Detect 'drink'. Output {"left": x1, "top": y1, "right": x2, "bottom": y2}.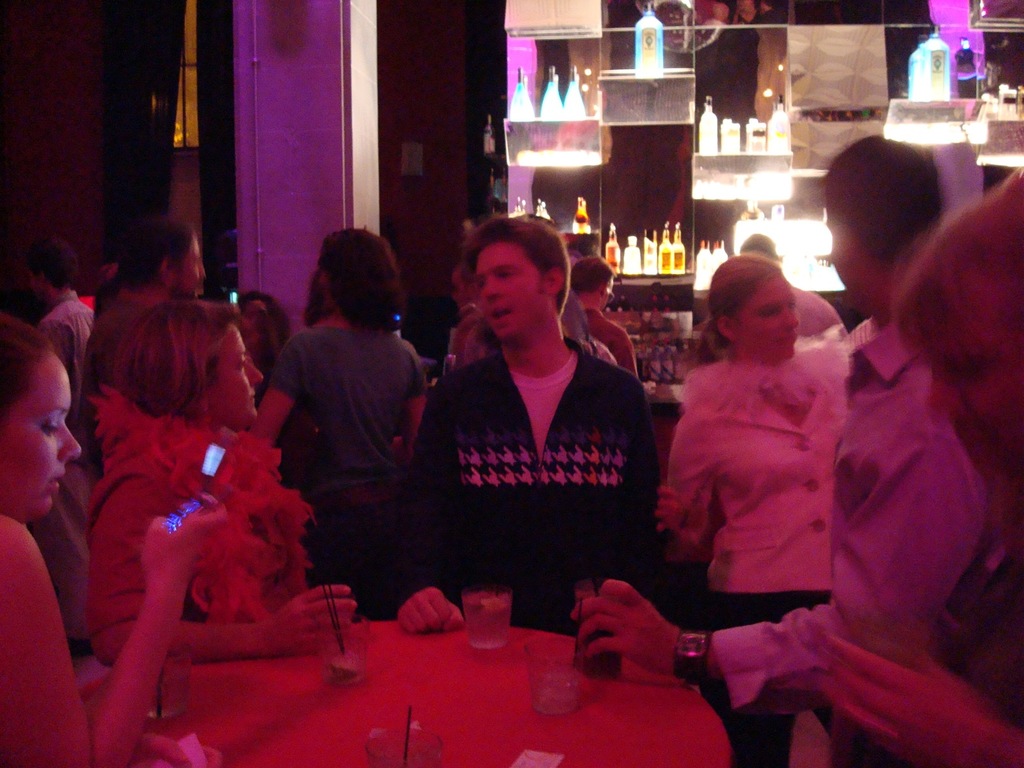
{"left": 605, "top": 223, "right": 619, "bottom": 284}.
